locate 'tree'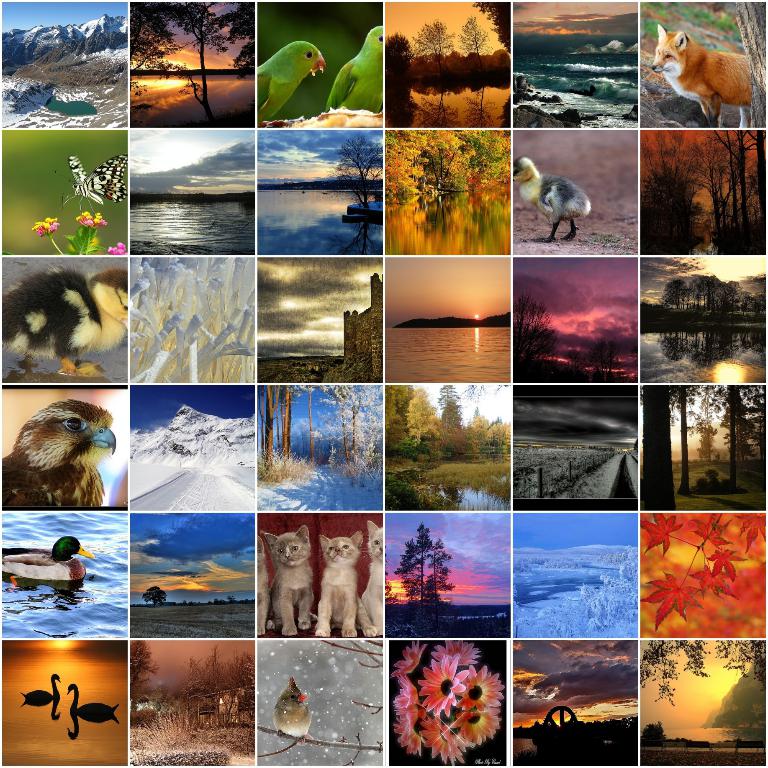
{"left": 459, "top": 19, "right": 490, "bottom": 61}
